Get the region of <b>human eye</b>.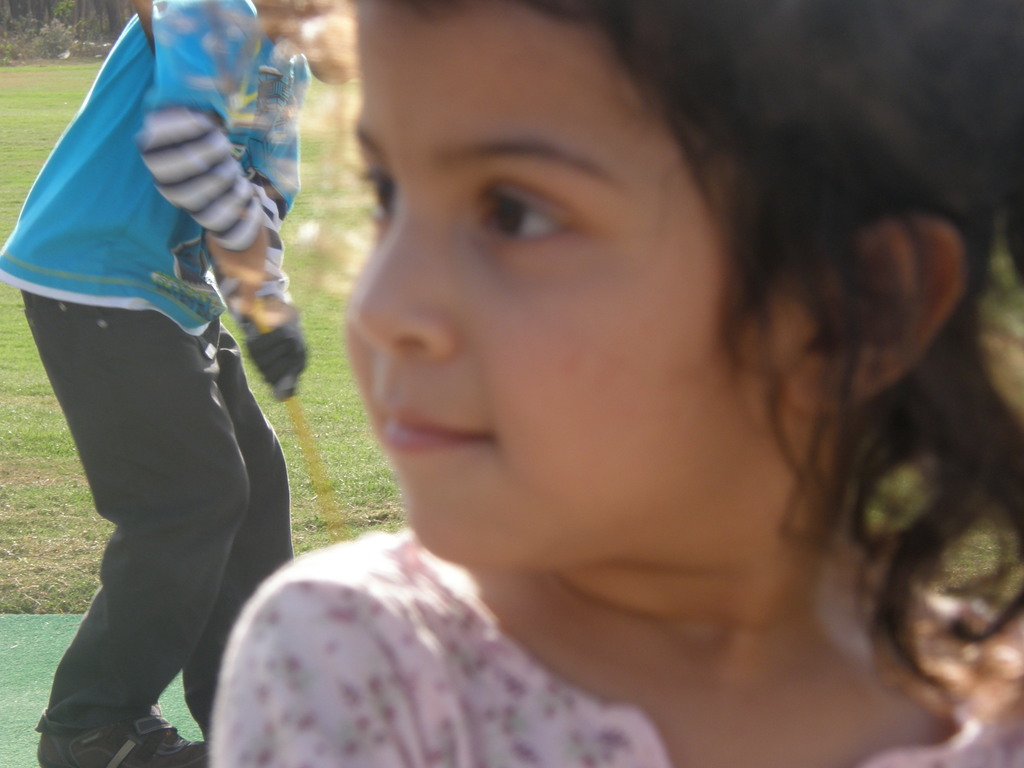
356 155 396 236.
